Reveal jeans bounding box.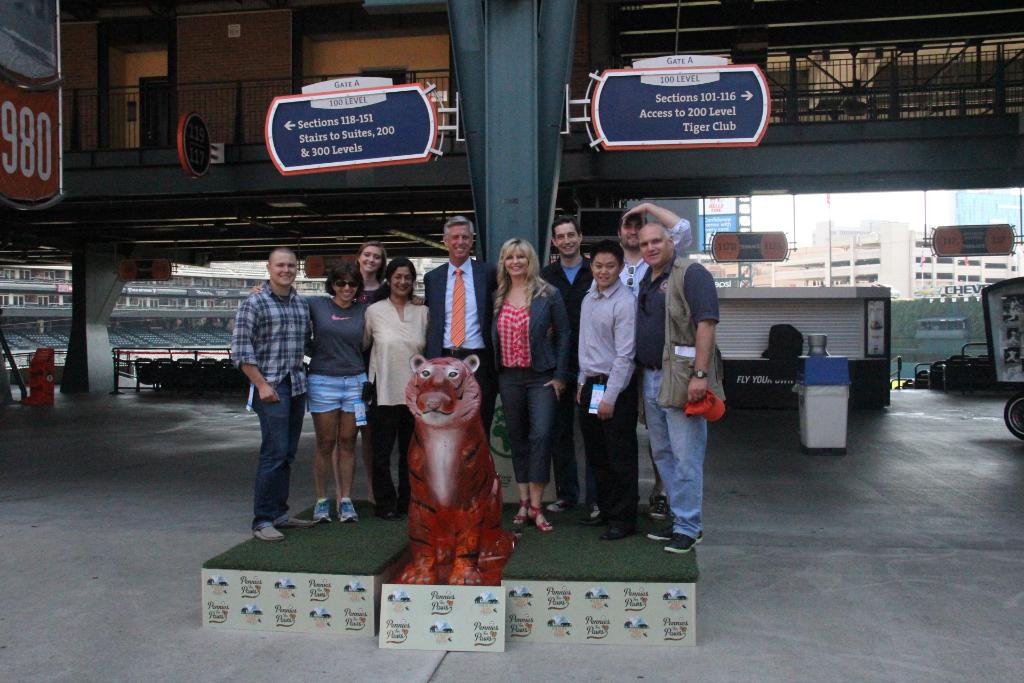
Revealed: BBox(254, 374, 305, 529).
